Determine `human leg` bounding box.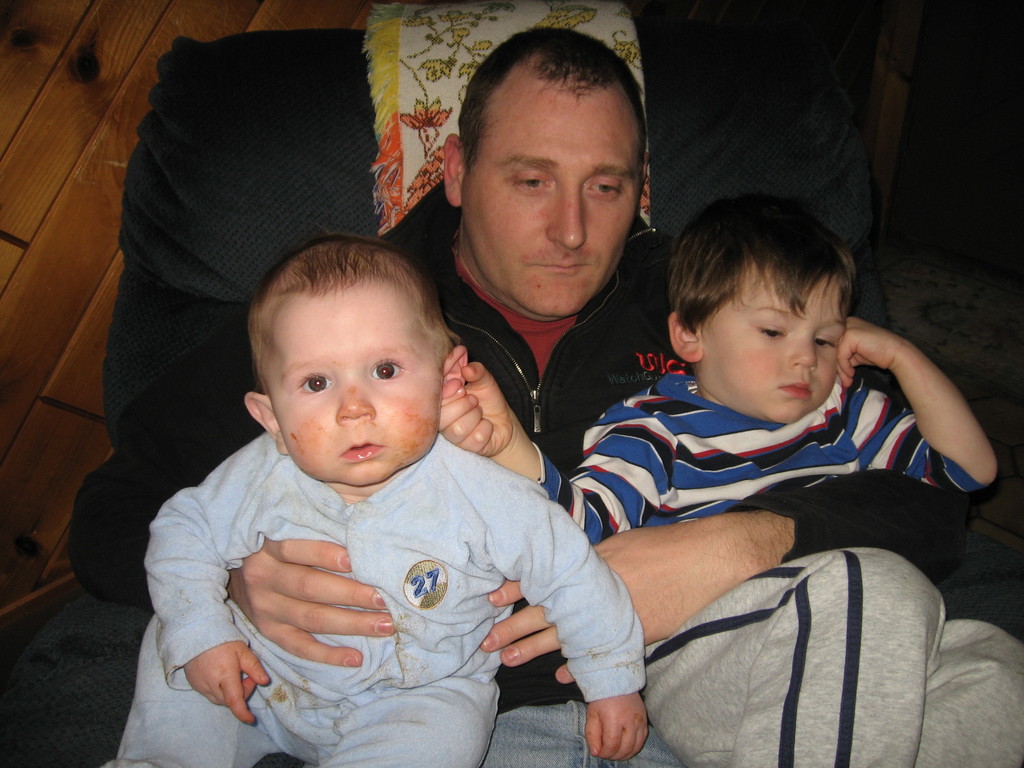
Determined: 641:547:947:767.
